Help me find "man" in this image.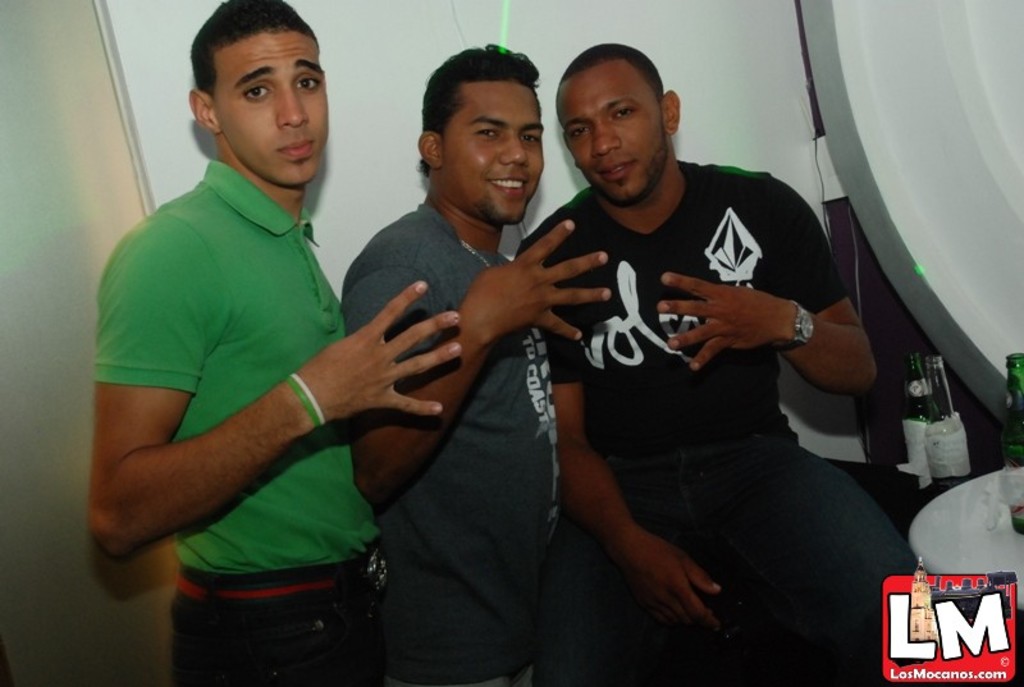
Found it: BBox(86, 0, 461, 686).
